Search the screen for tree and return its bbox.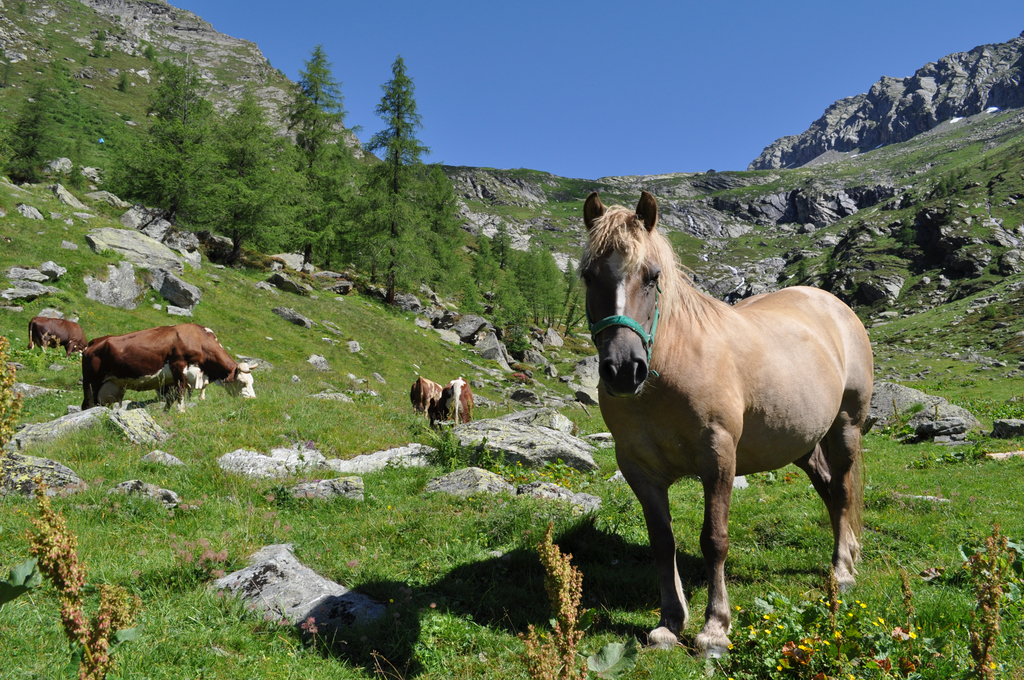
Found: (x1=278, y1=43, x2=364, y2=263).
